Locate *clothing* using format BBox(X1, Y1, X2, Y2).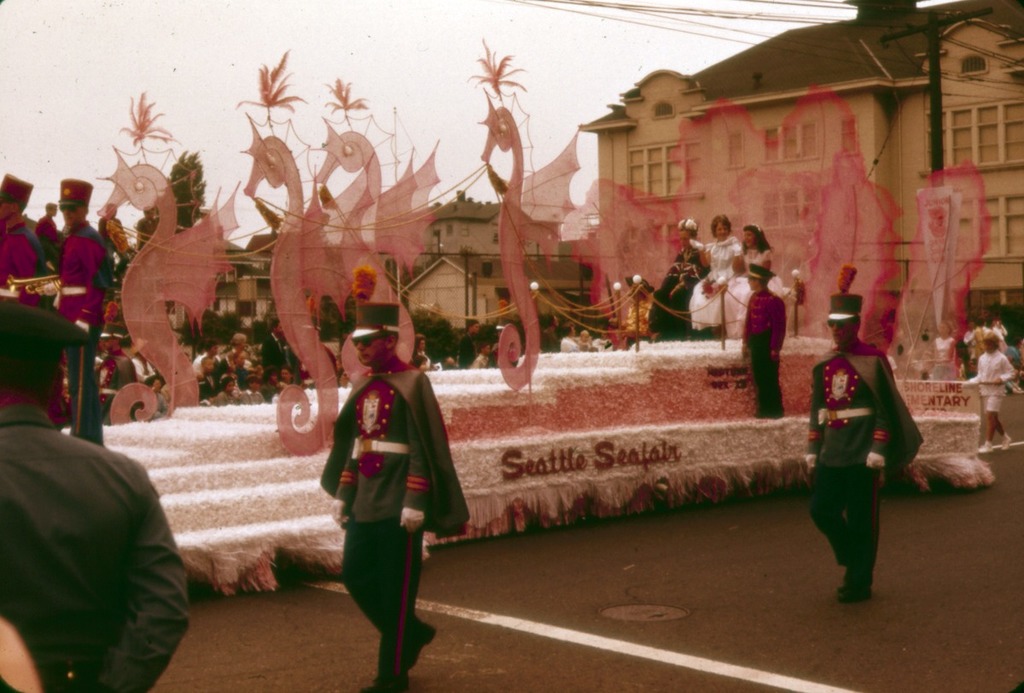
BBox(722, 243, 769, 328).
